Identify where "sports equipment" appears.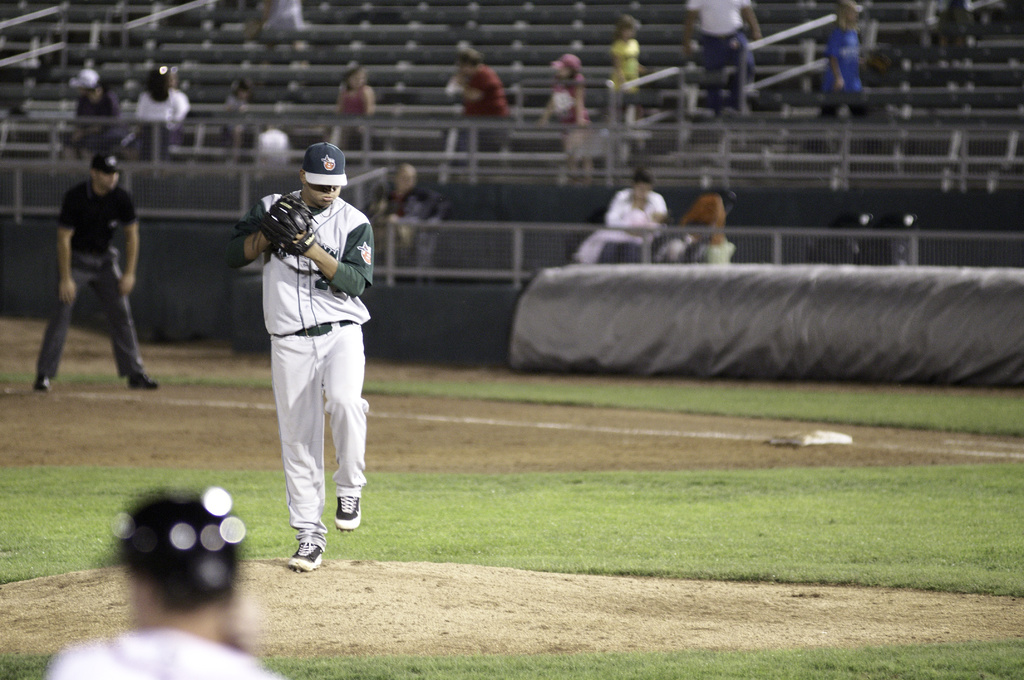
Appears at left=286, top=541, right=324, bottom=572.
